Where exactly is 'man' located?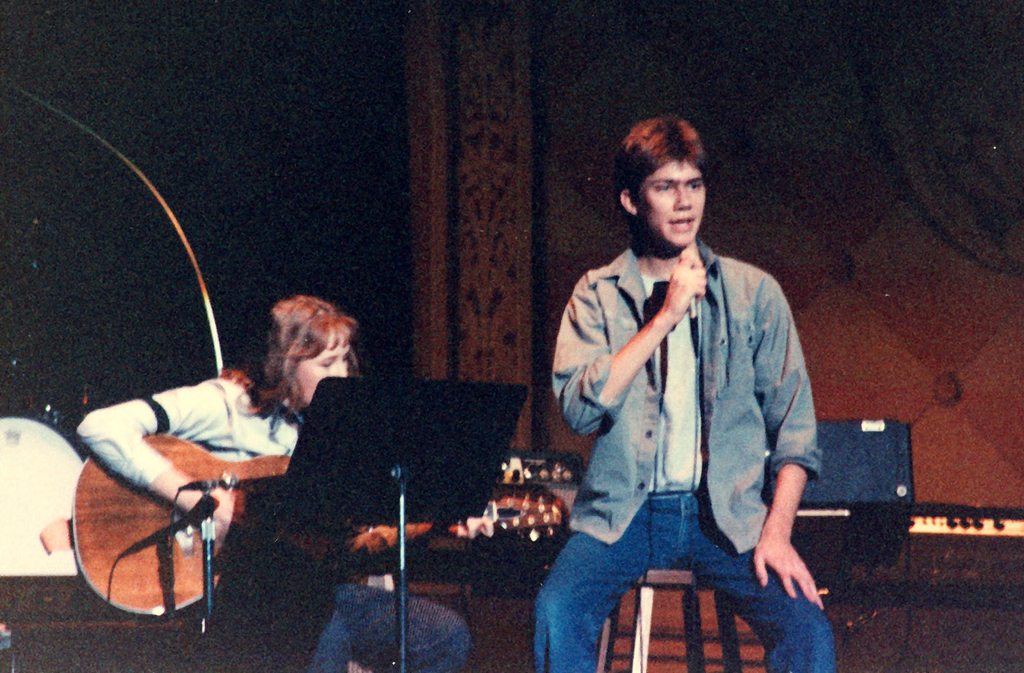
Its bounding box is Rect(542, 113, 835, 658).
